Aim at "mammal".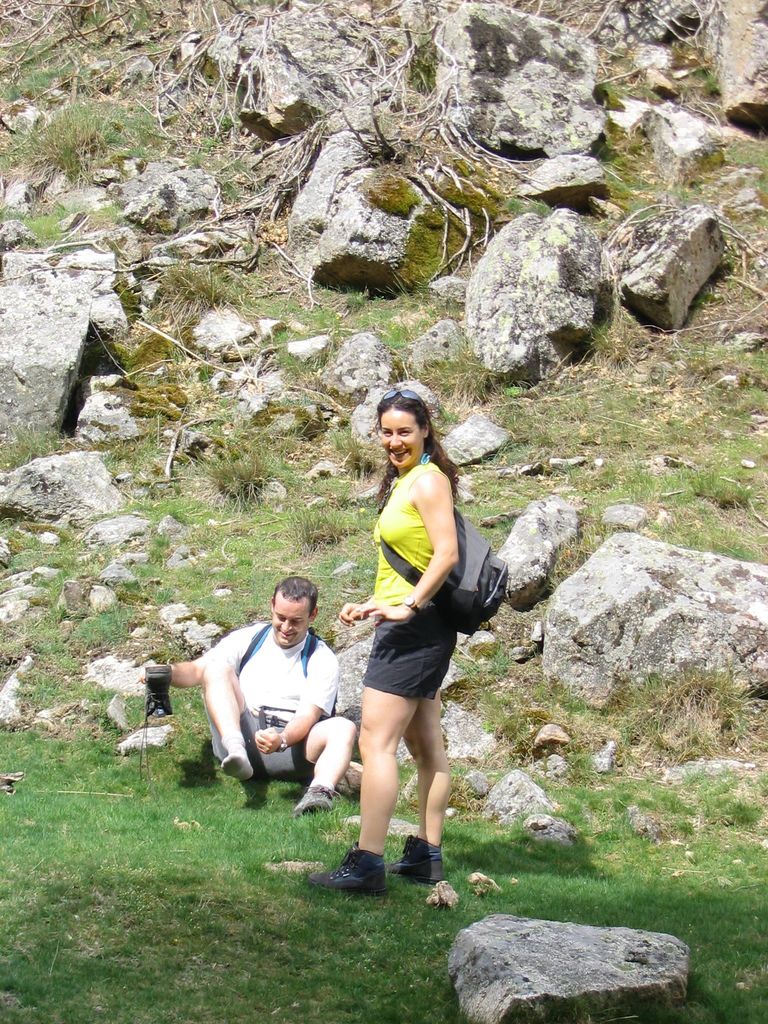
Aimed at BBox(136, 591, 367, 784).
